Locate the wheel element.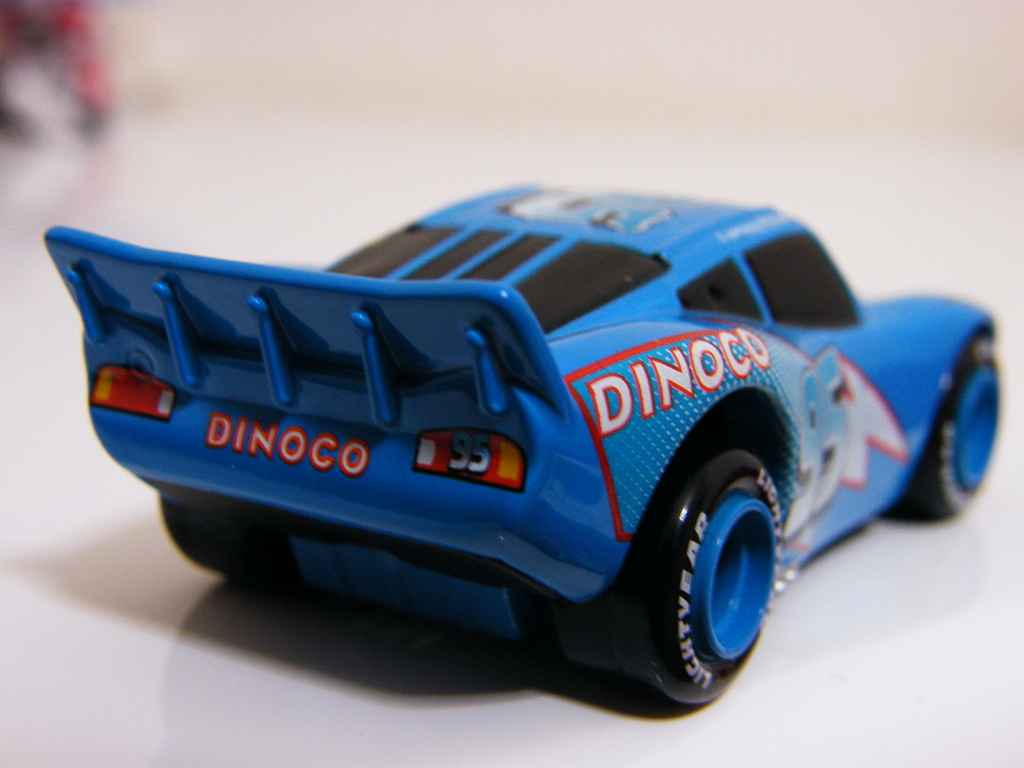
Element bbox: (165,495,243,584).
